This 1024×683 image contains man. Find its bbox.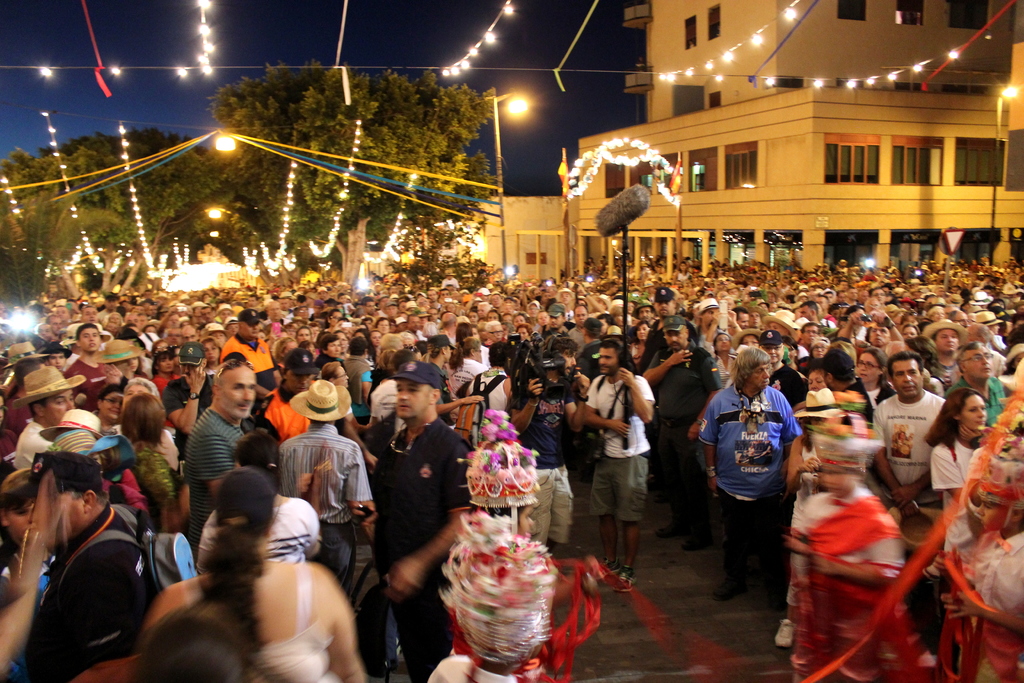
(866,354,945,540).
